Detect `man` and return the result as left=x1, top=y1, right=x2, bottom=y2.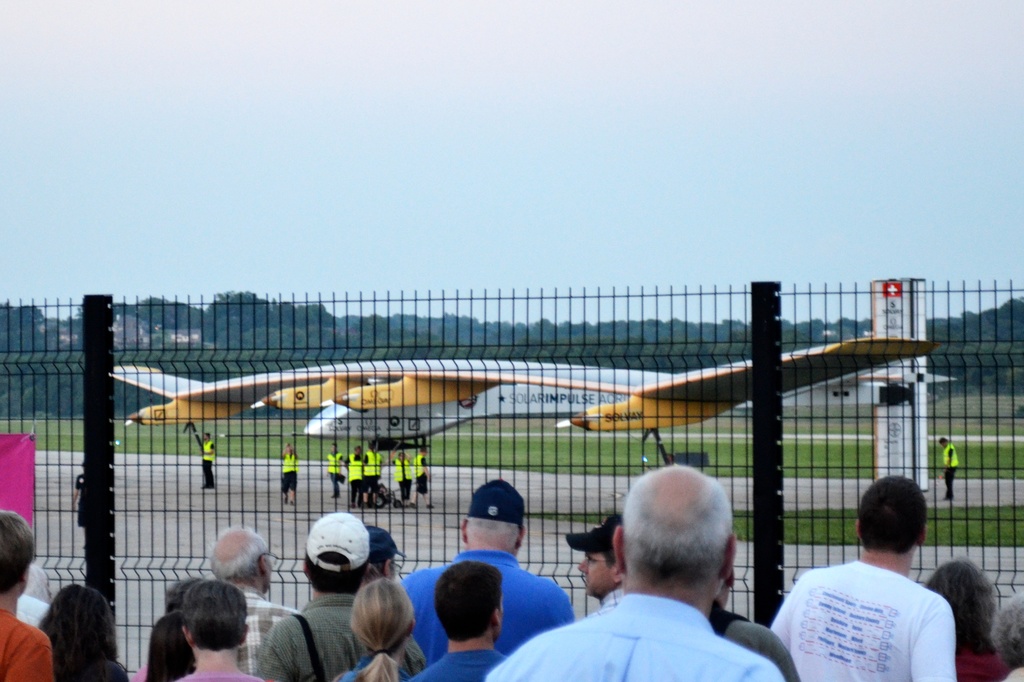
left=207, top=522, right=298, bottom=667.
